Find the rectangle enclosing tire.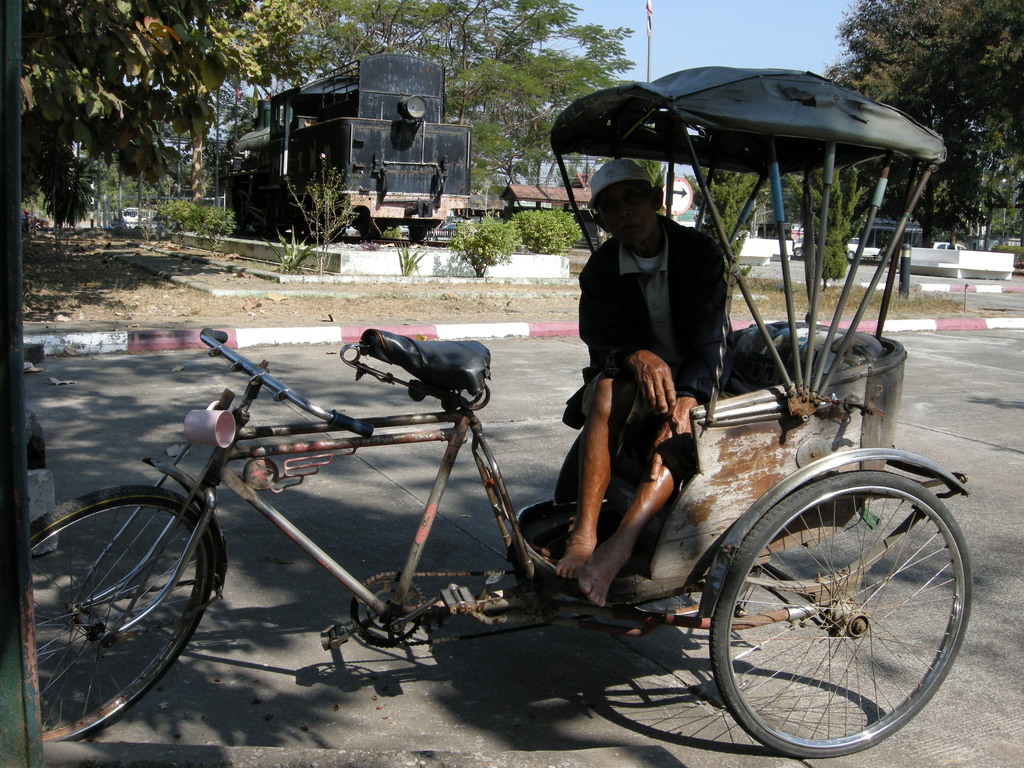
box(703, 452, 968, 751).
